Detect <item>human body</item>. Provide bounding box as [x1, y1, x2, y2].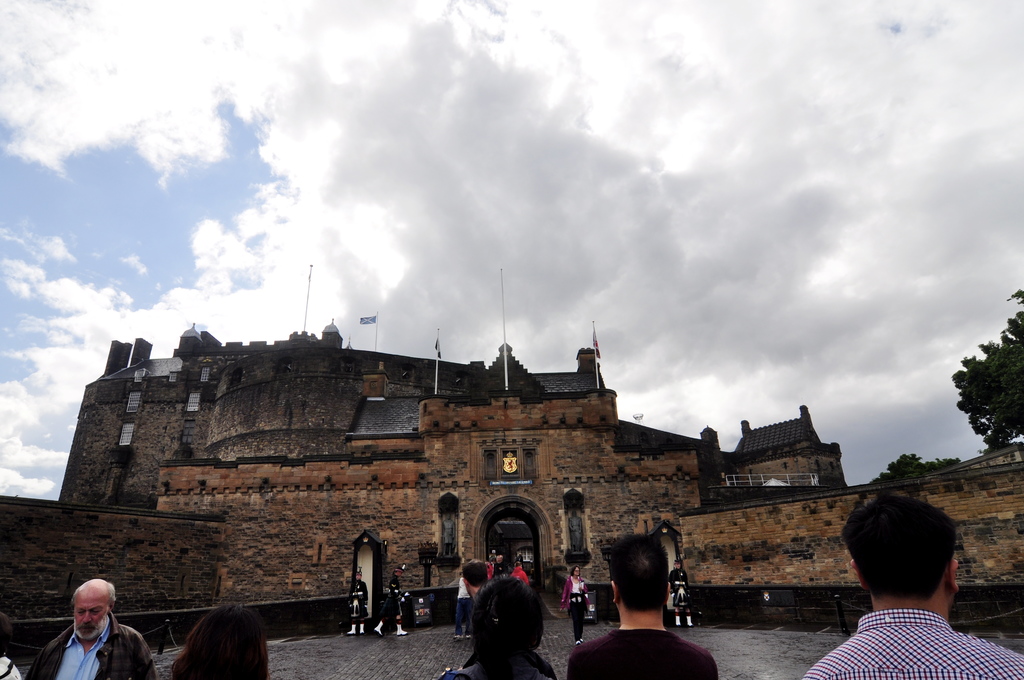
[510, 565, 527, 587].
